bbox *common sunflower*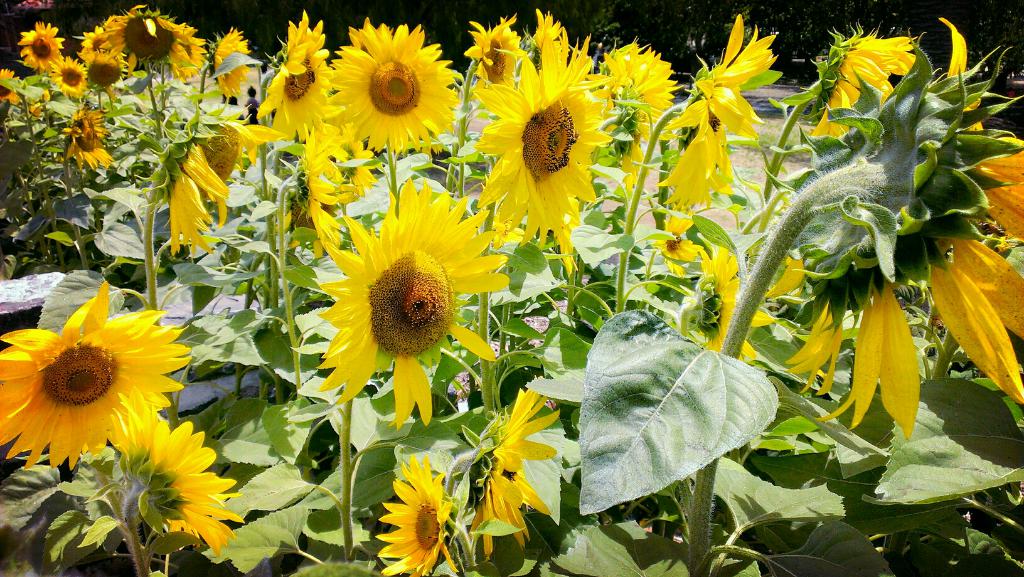
Rect(170, 109, 278, 248)
